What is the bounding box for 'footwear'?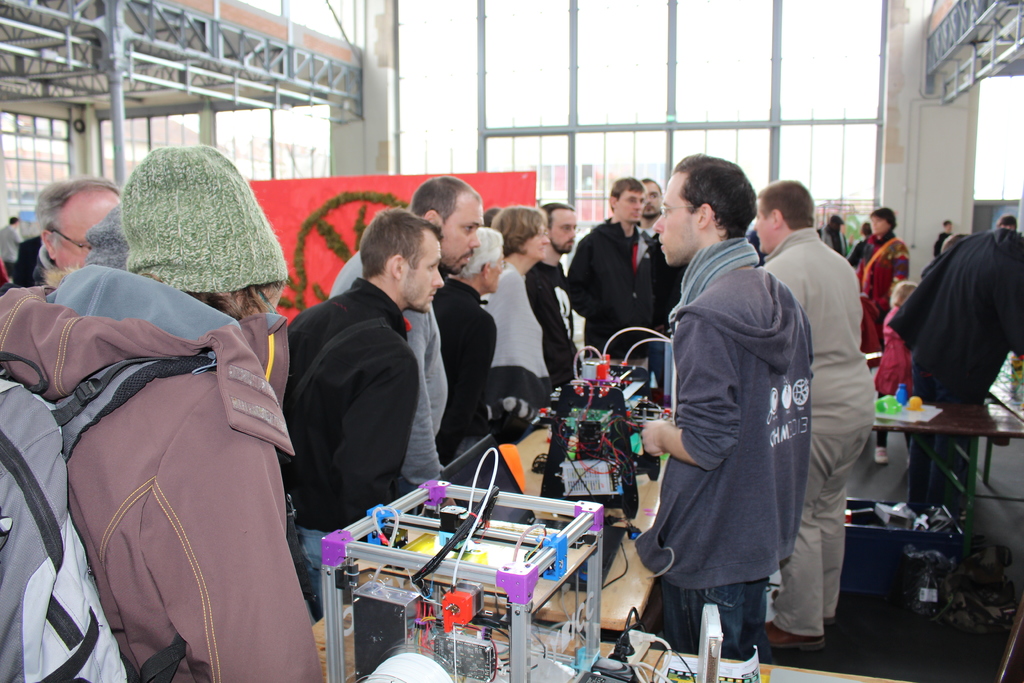
select_region(770, 588, 836, 629).
